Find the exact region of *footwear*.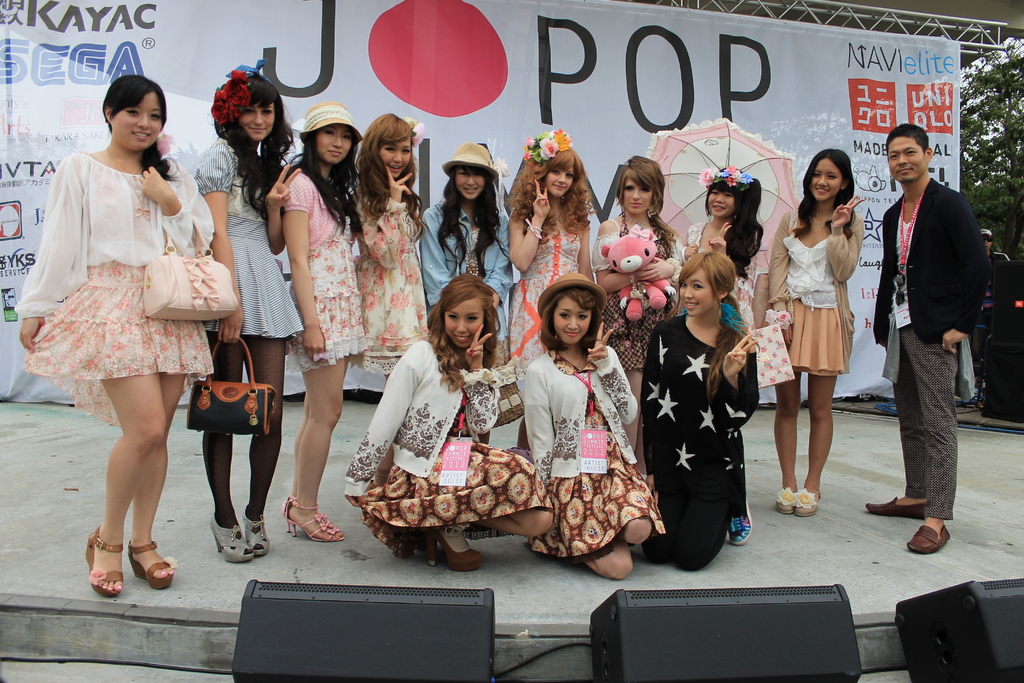
Exact region: l=426, t=531, r=482, b=575.
